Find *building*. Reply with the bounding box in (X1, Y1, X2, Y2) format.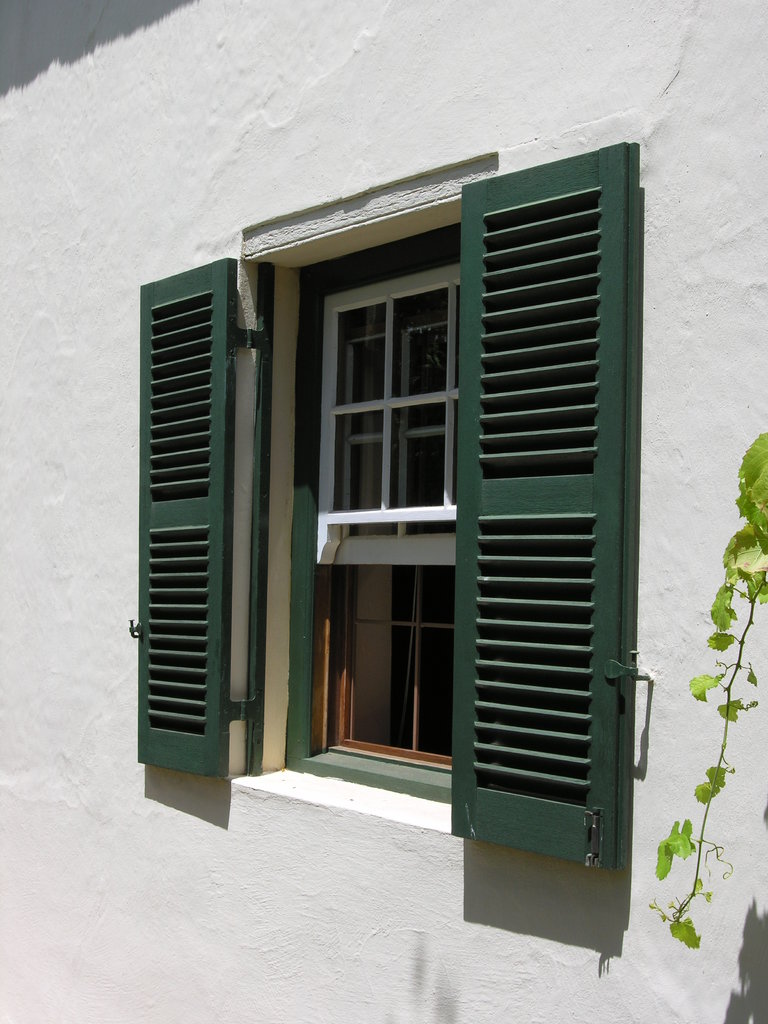
(0, 0, 767, 1023).
